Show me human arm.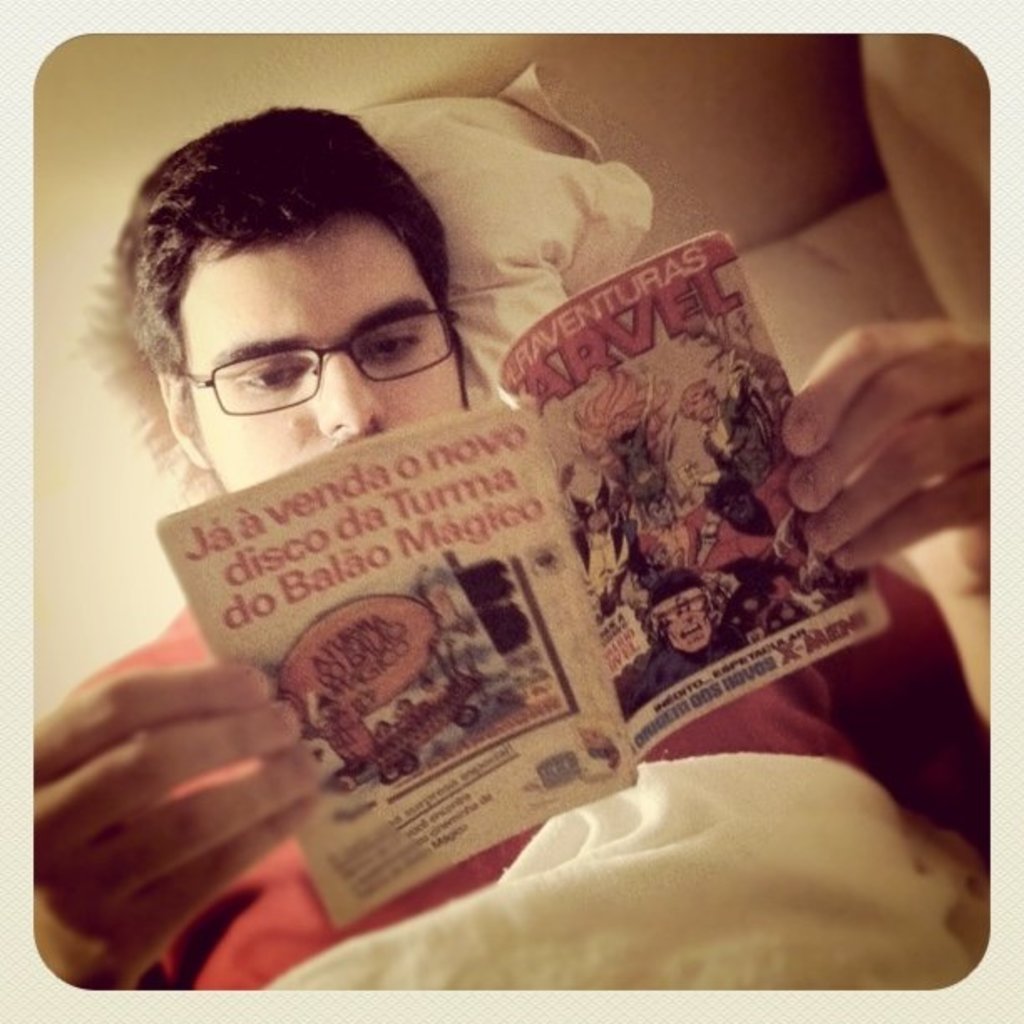
human arm is here: BBox(33, 671, 345, 996).
